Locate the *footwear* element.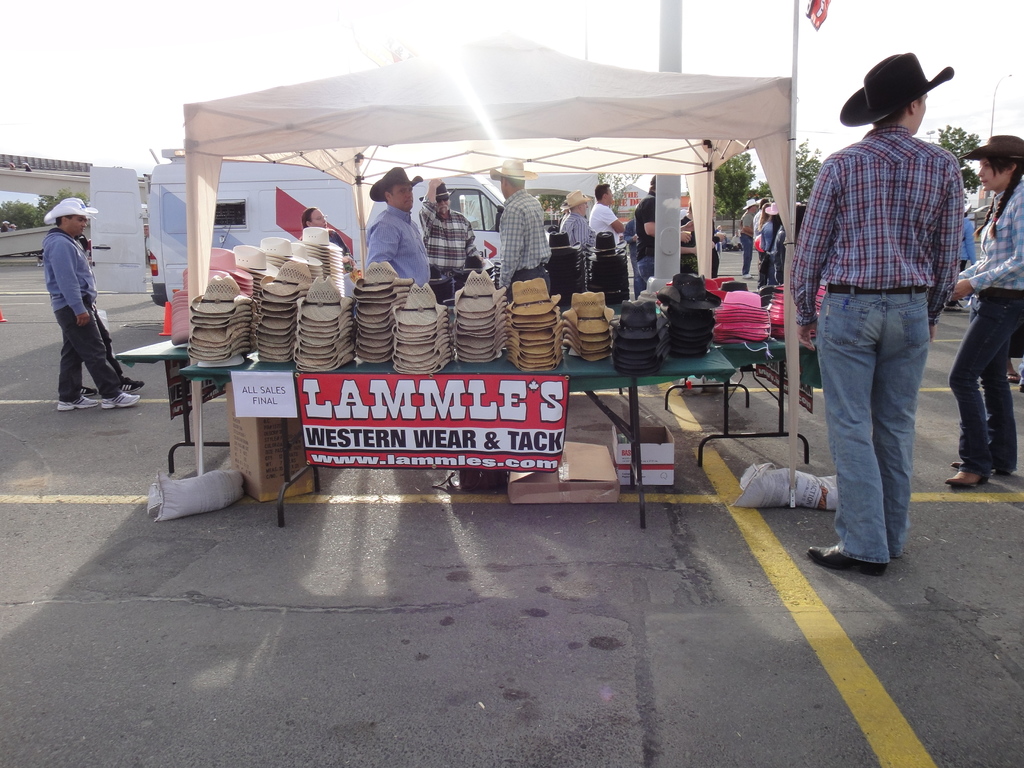
Element bbox: select_region(808, 543, 893, 579).
